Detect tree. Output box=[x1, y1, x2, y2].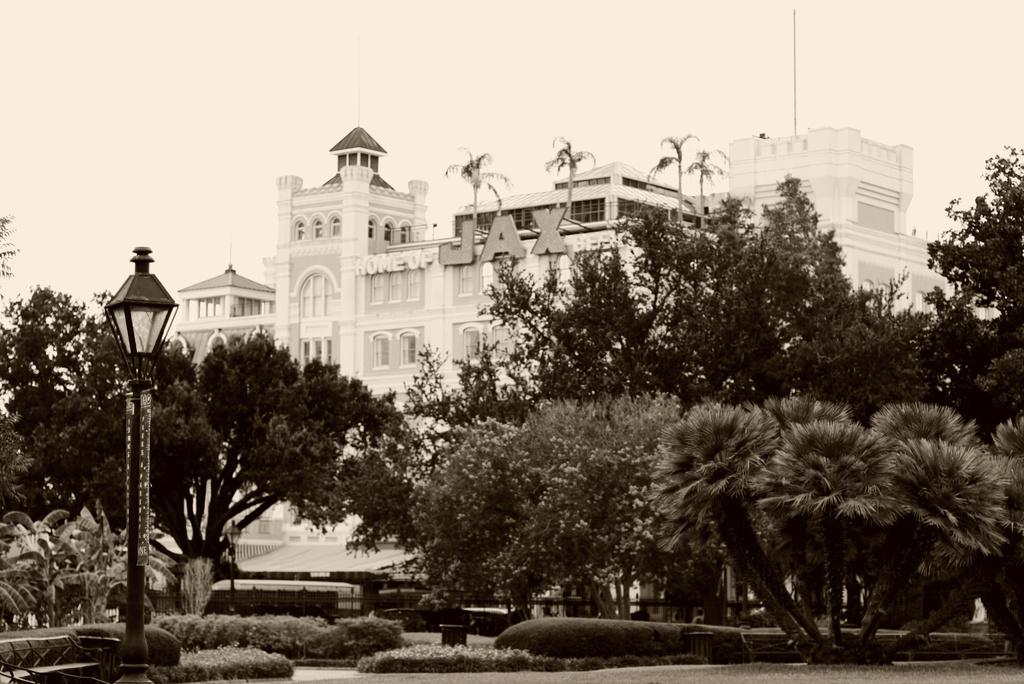
box=[0, 501, 173, 623].
